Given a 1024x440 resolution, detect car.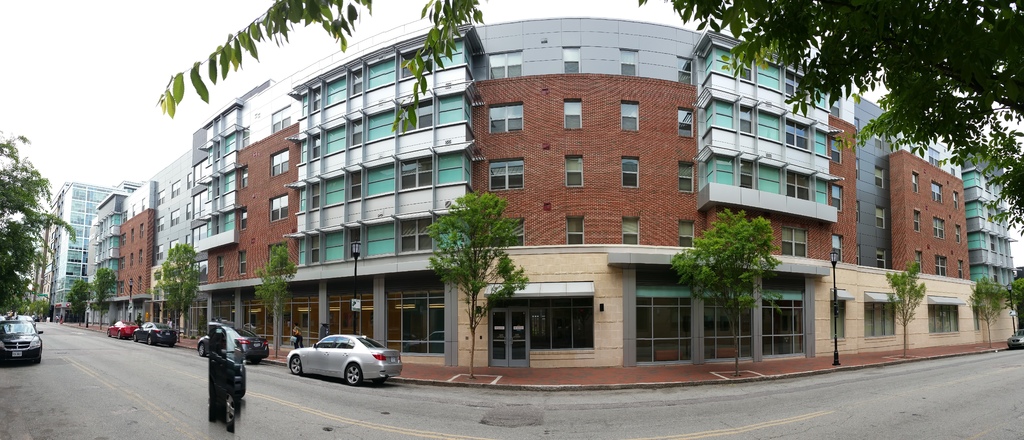
locate(0, 317, 43, 364).
